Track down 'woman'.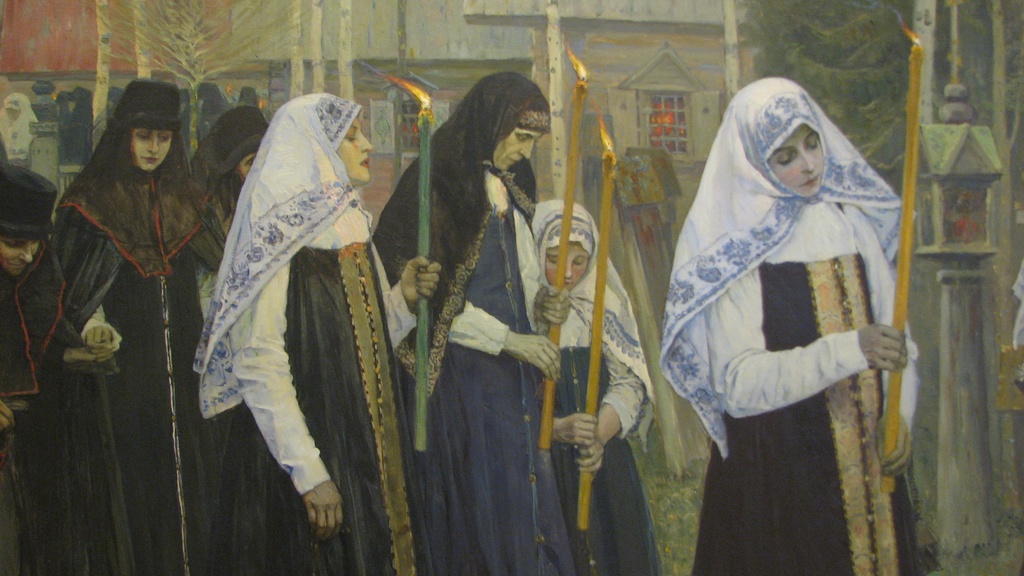
Tracked to (369,62,567,554).
